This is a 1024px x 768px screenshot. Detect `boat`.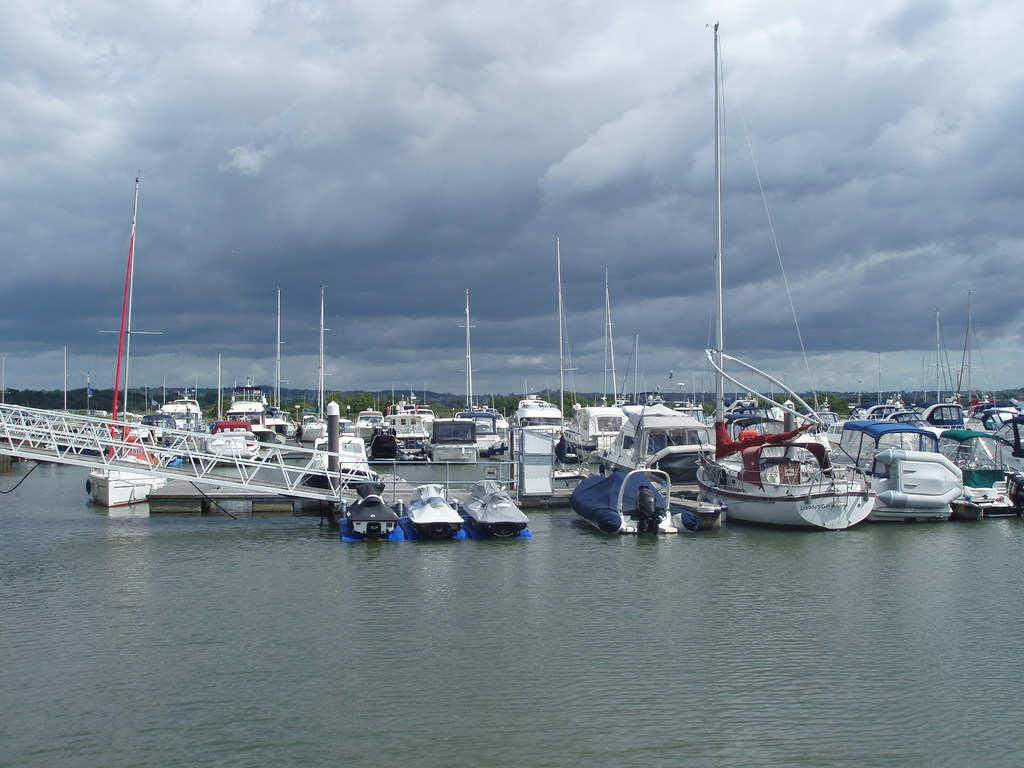
box=[934, 307, 972, 438].
